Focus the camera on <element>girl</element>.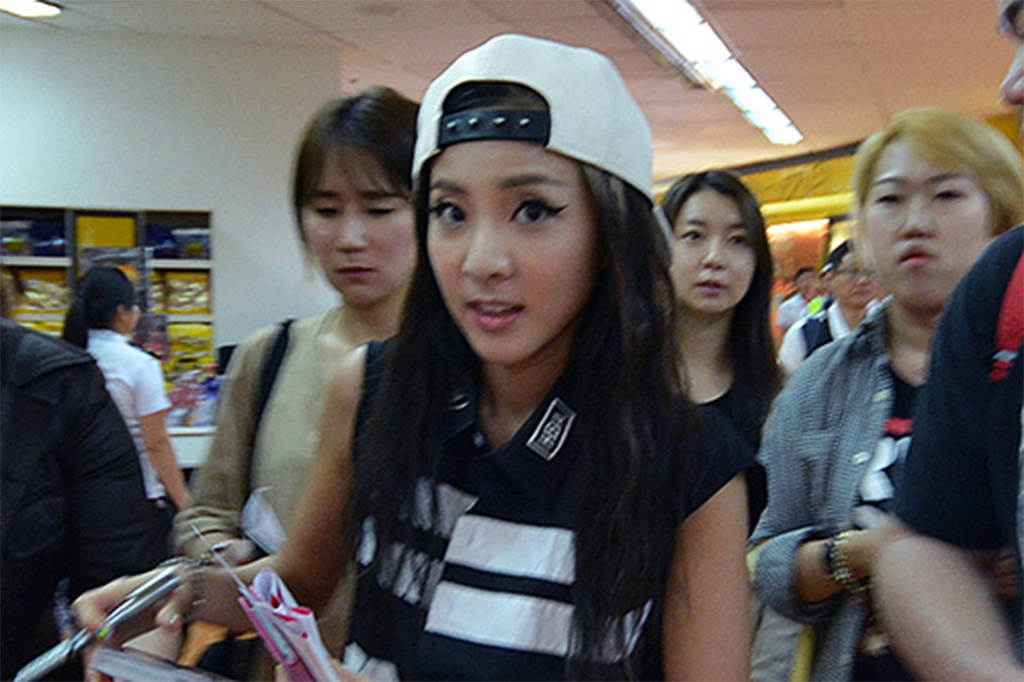
Focus region: 173,83,425,649.
